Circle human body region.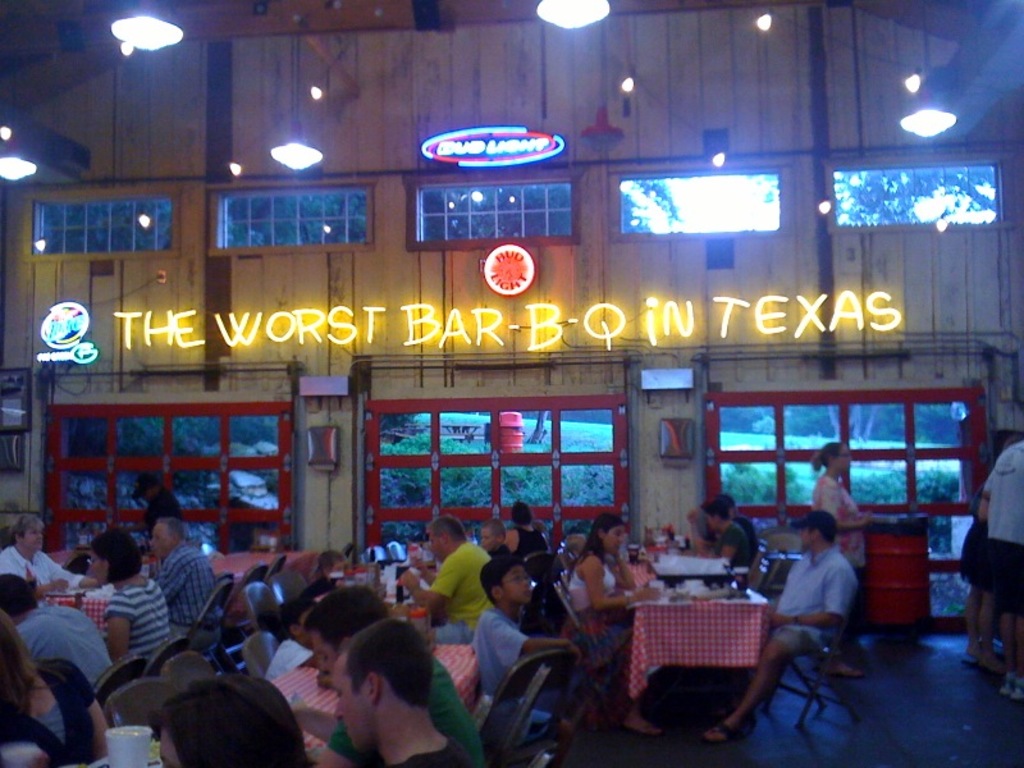
Region: <region>472, 553, 572, 698</region>.
